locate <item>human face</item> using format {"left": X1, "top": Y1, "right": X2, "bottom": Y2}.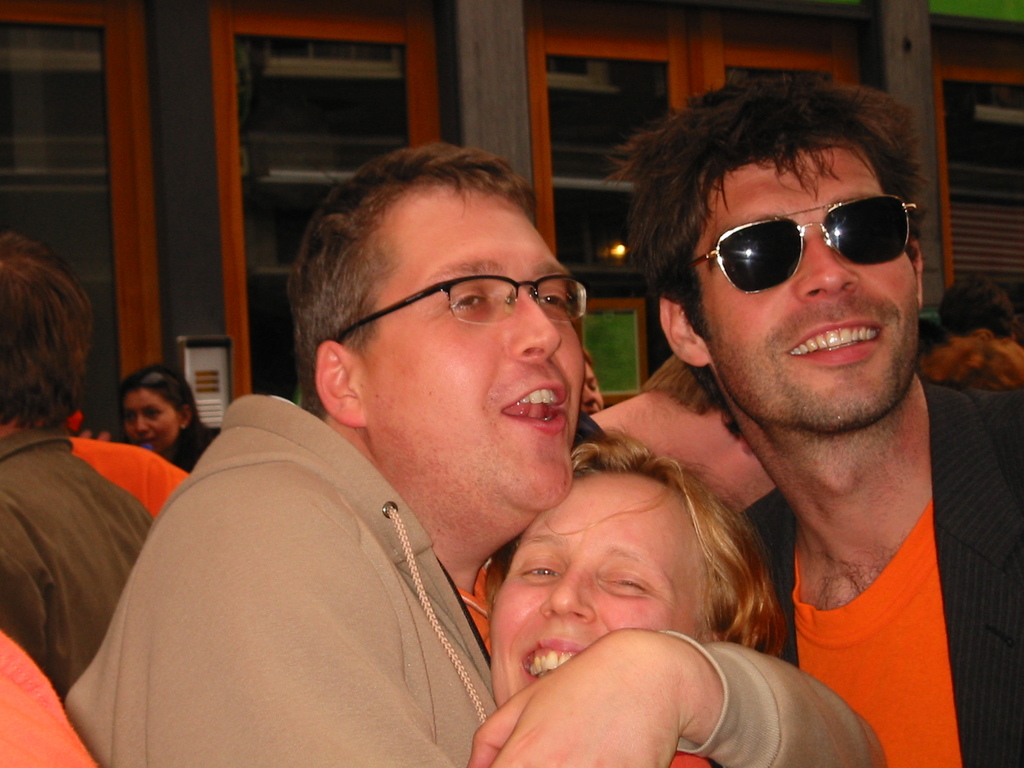
{"left": 486, "top": 467, "right": 703, "bottom": 704}.
